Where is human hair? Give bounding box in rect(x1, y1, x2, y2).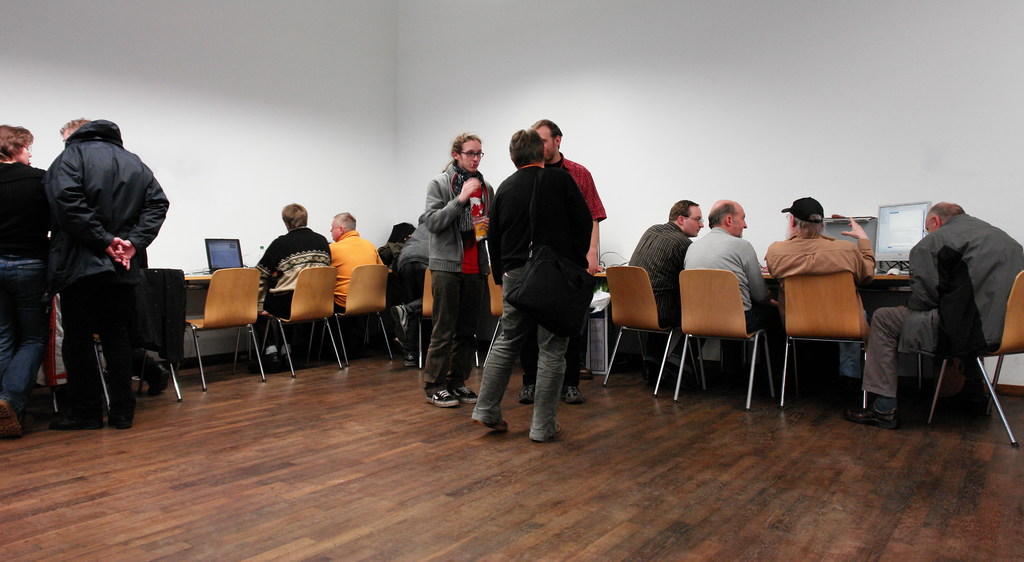
rect(0, 123, 35, 161).
